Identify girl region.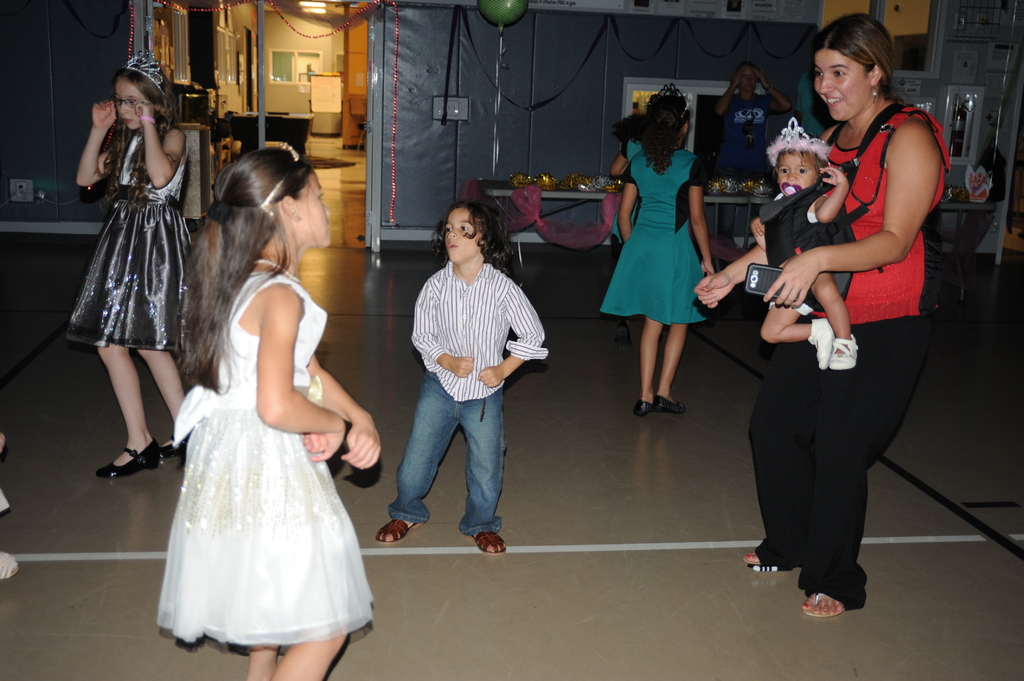
Region: 602:84:716:413.
